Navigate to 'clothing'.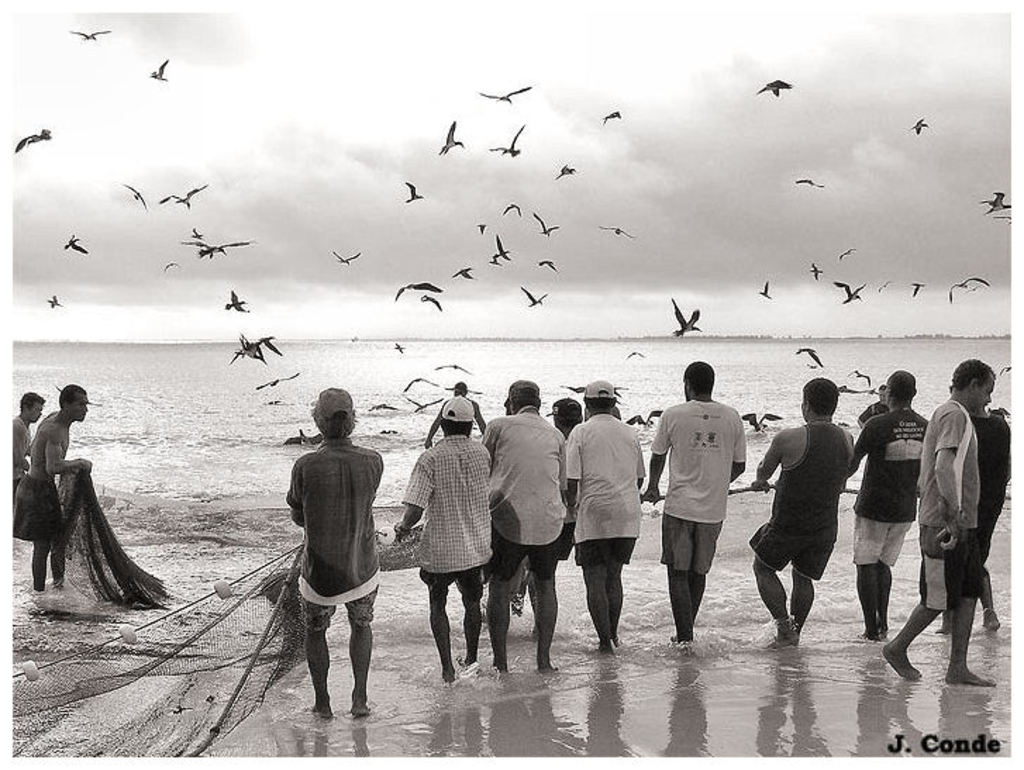
Navigation target: <bbox>855, 411, 928, 567</bbox>.
